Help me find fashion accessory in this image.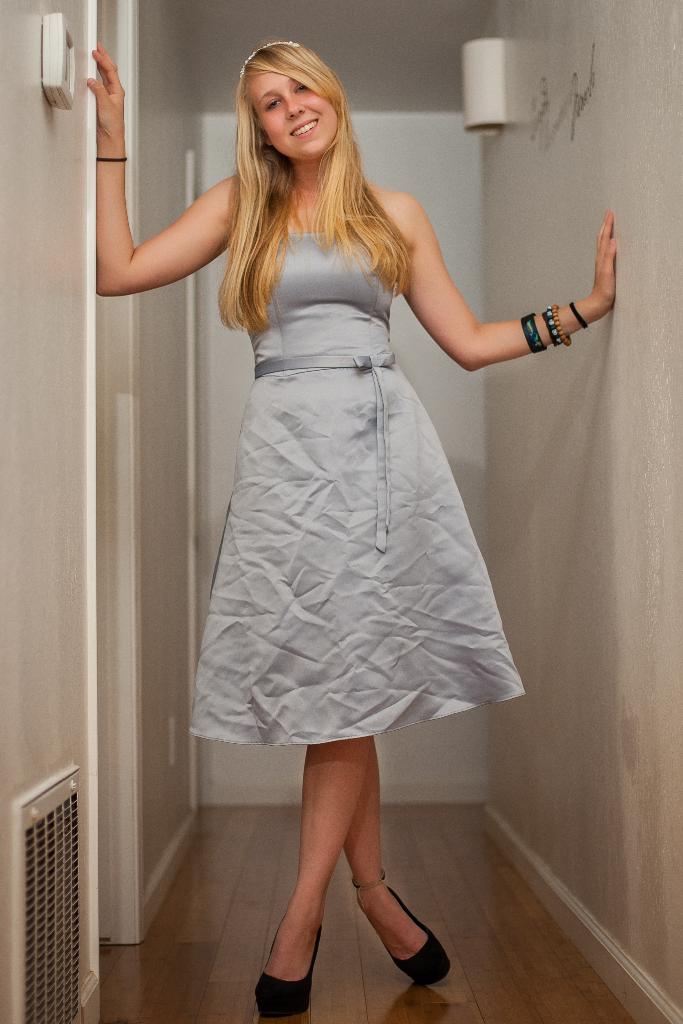
Found it: 568,300,592,330.
